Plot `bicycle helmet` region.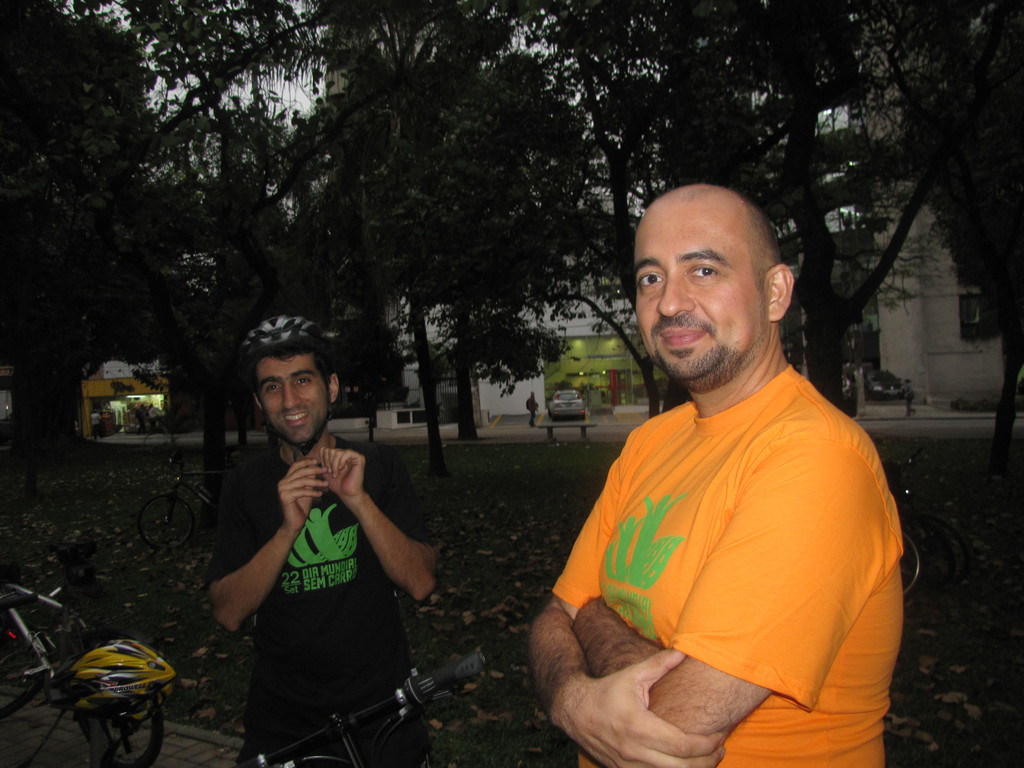
Plotted at (240,312,339,369).
